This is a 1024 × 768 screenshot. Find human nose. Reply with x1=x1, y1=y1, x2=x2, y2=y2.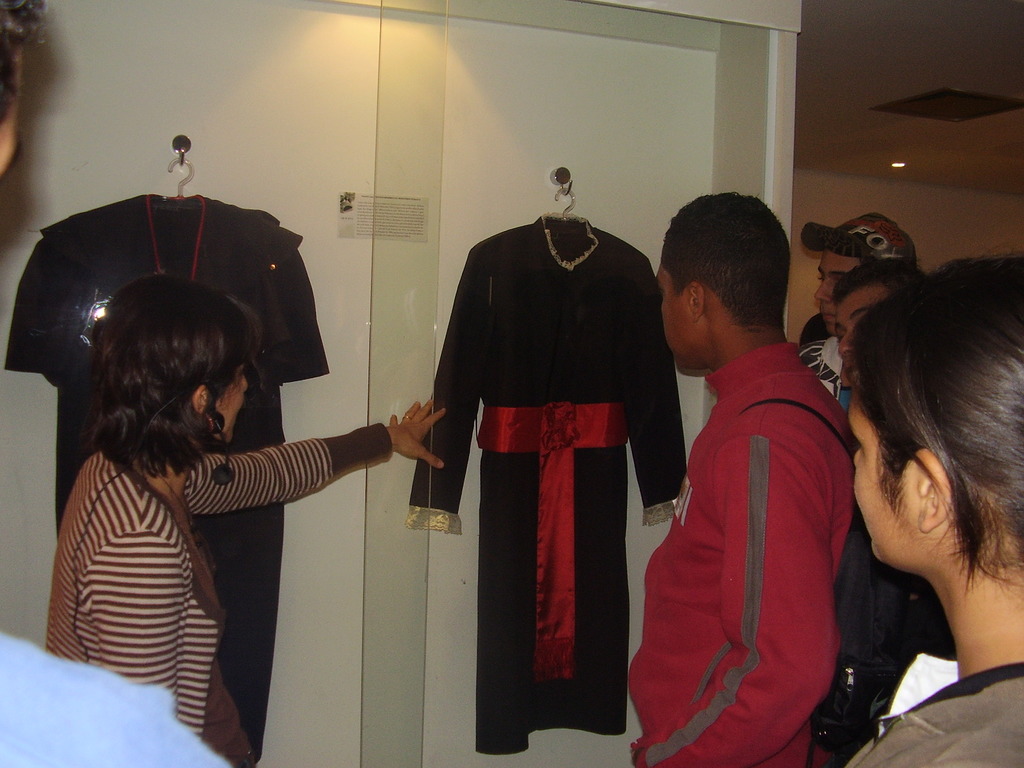
x1=242, y1=377, x2=250, y2=393.
